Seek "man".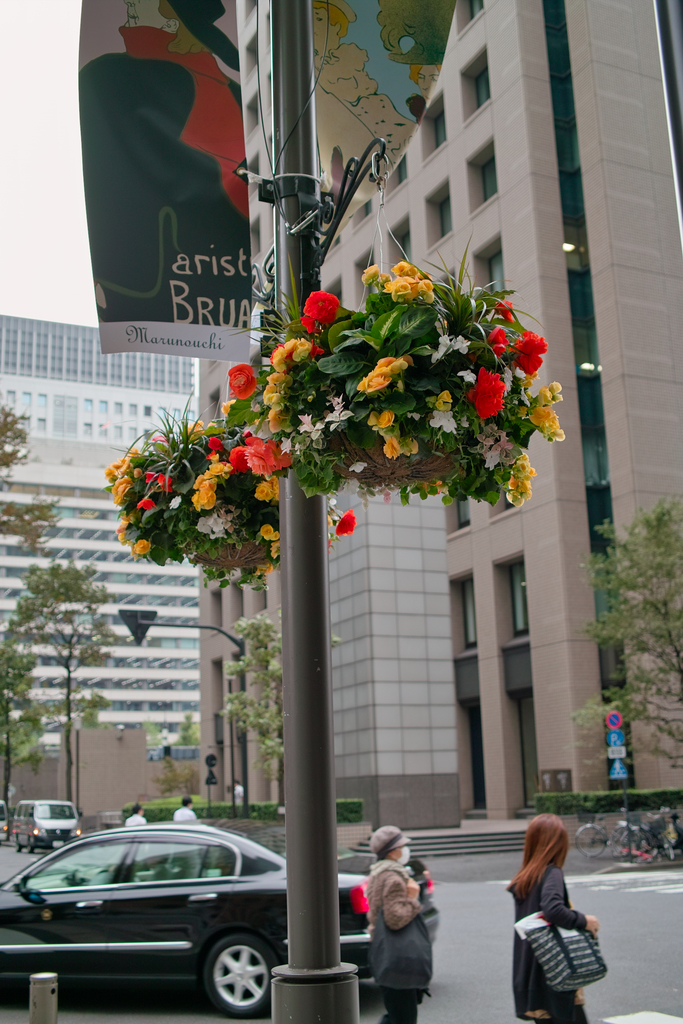
174:794:201:822.
